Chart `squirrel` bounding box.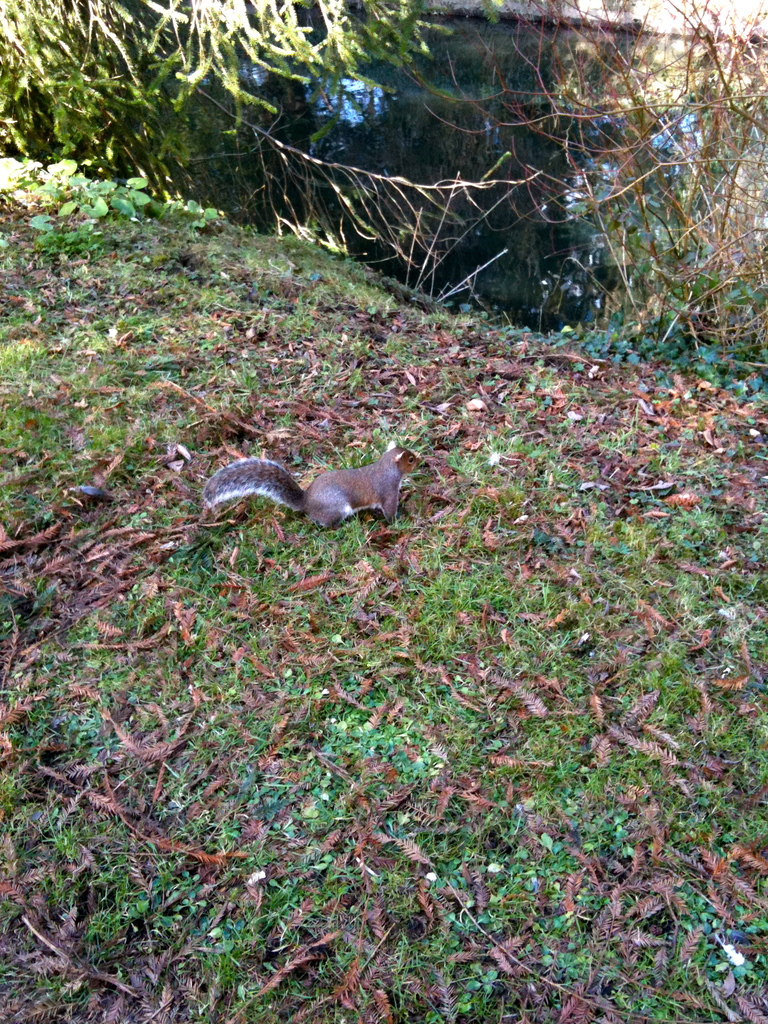
Charted: locate(198, 455, 422, 531).
